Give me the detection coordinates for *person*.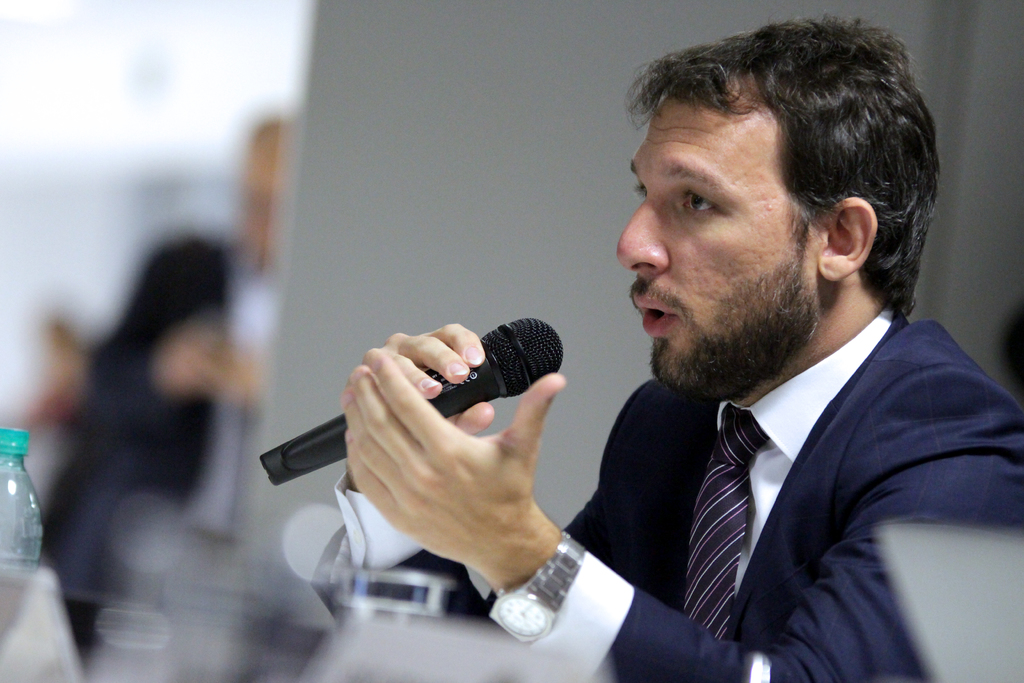
select_region(456, 31, 991, 682).
